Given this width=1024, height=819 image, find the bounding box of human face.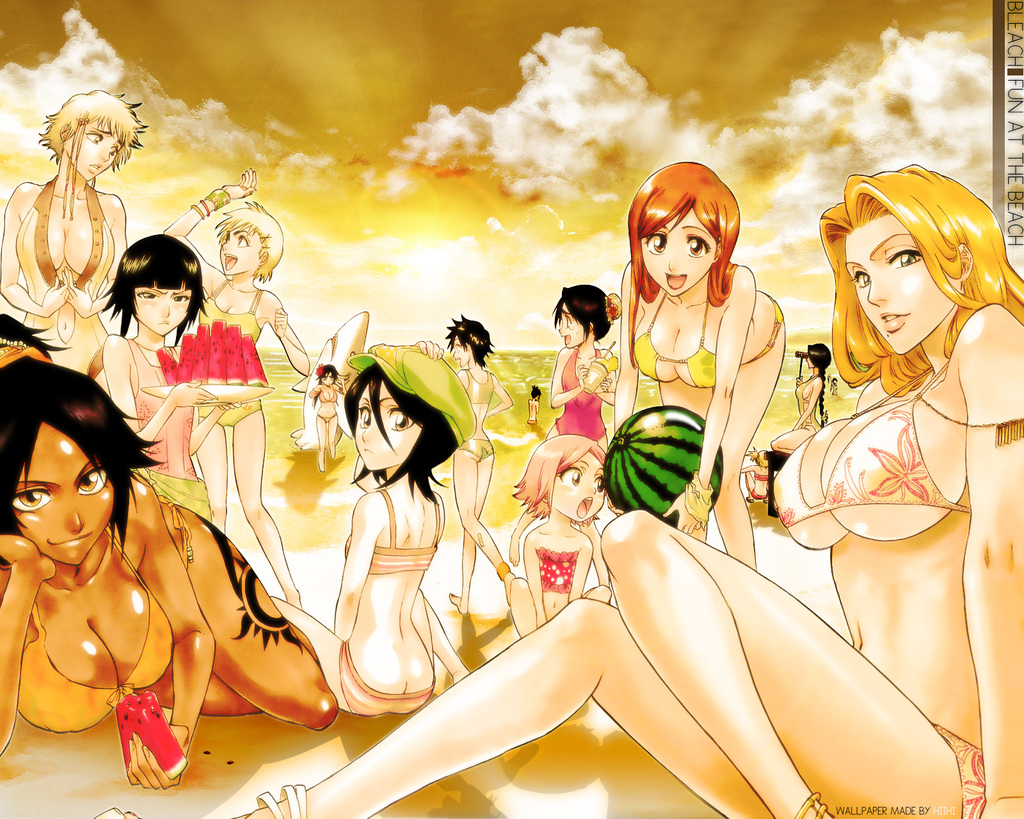
locate(561, 298, 584, 344).
